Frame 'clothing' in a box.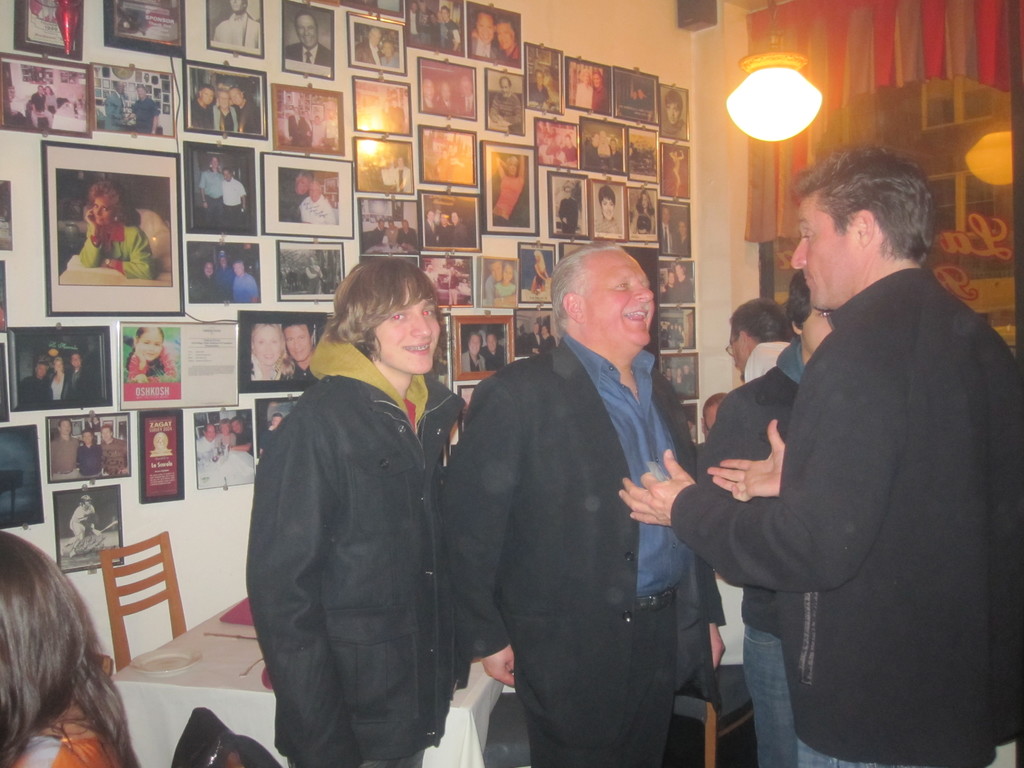
rect(481, 347, 507, 368).
